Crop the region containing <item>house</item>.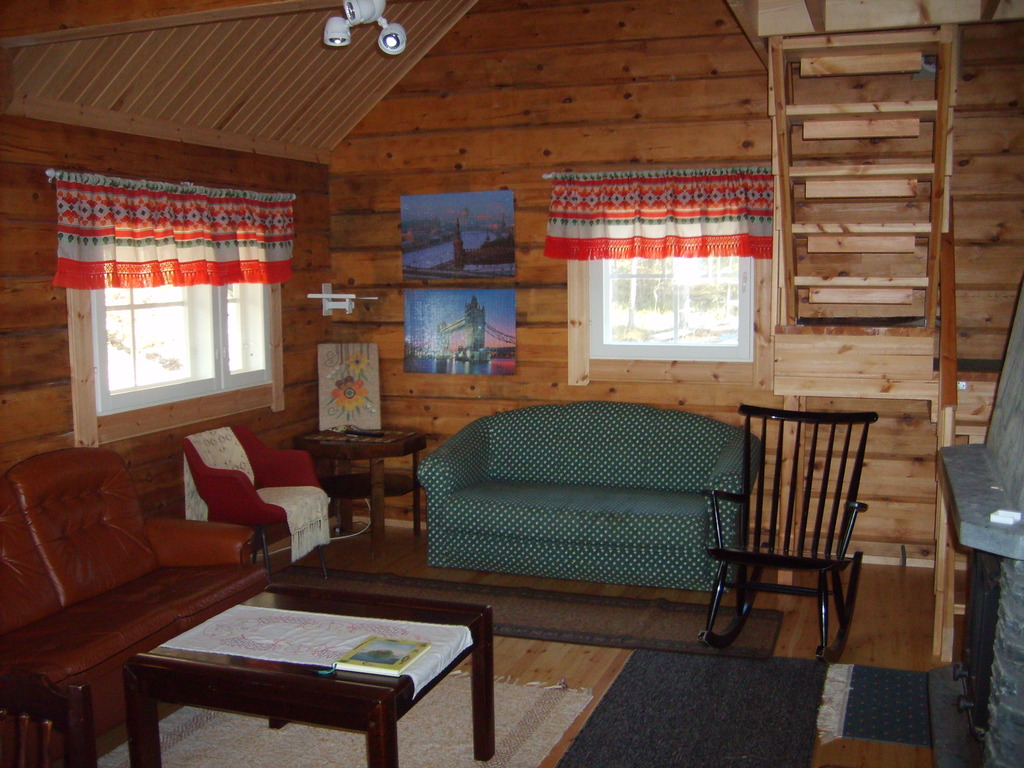
Crop region: select_region(0, 0, 1023, 767).
